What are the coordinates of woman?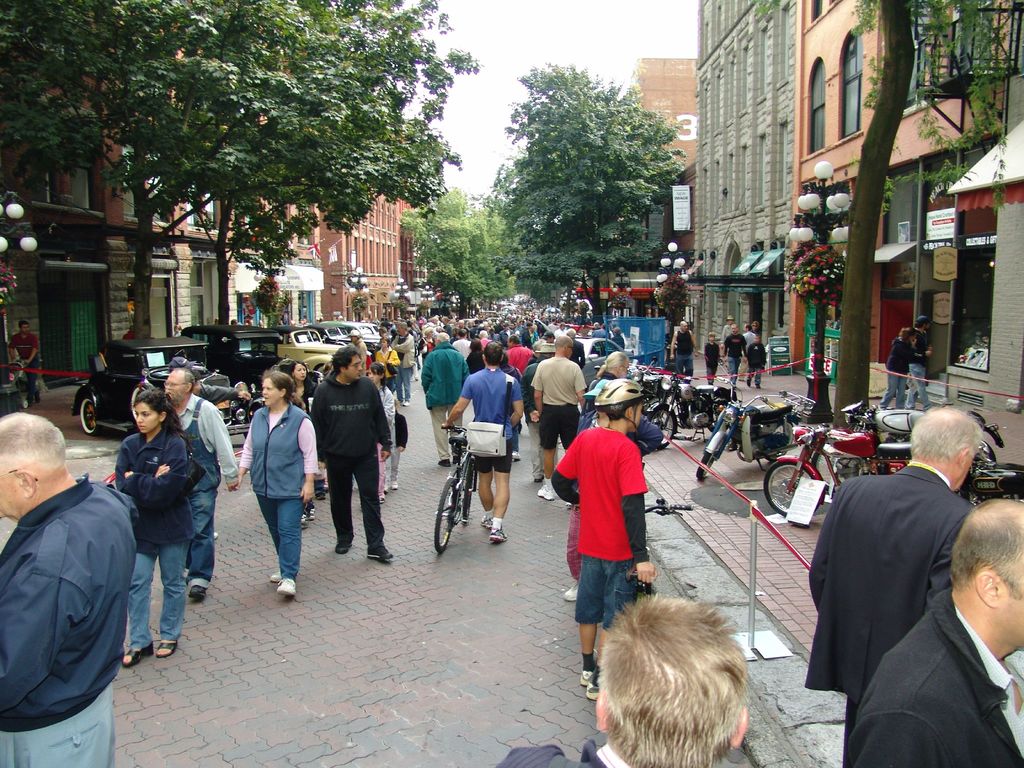
l=232, t=373, r=320, b=598.
